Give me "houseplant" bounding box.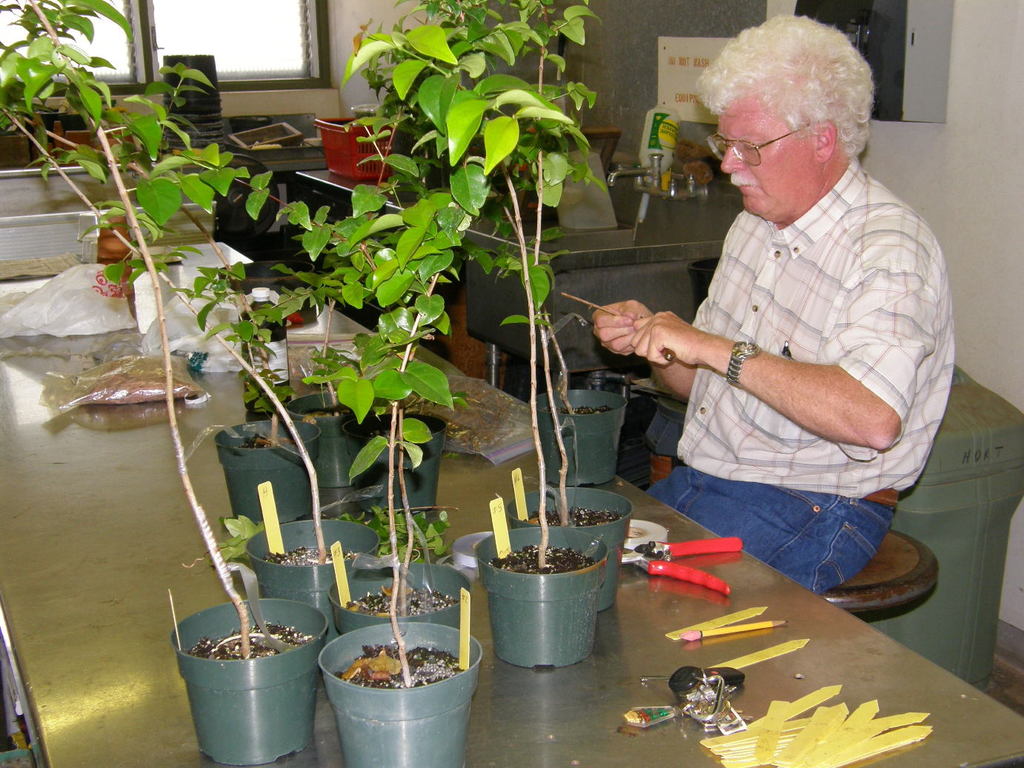
{"left": 0, "top": 0, "right": 325, "bottom": 761}.
